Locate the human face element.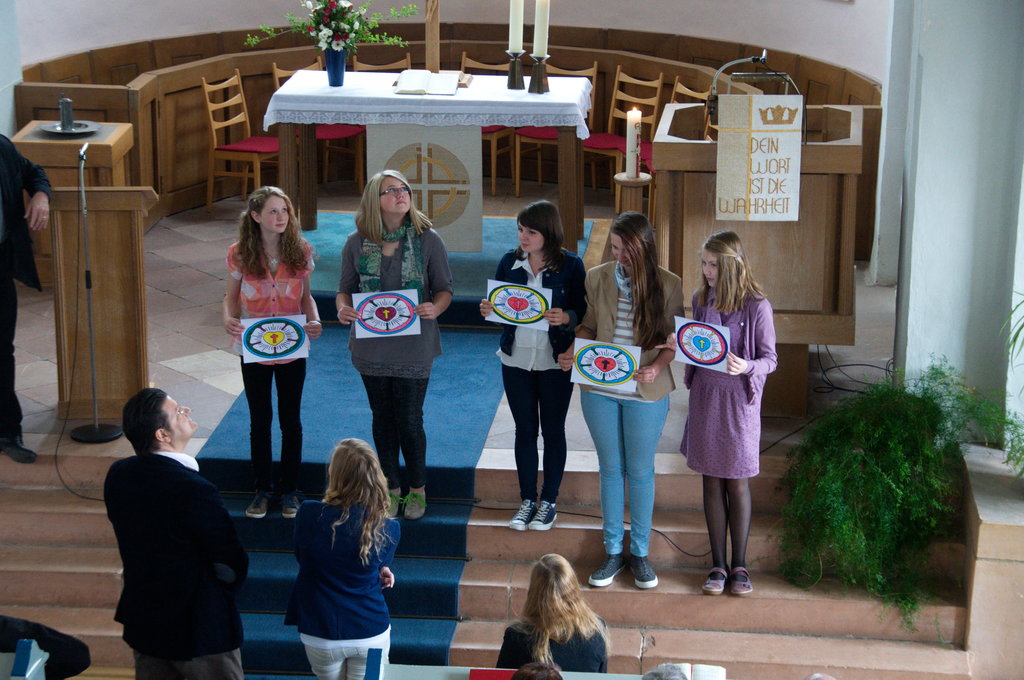
Element bbox: select_region(705, 254, 720, 289).
